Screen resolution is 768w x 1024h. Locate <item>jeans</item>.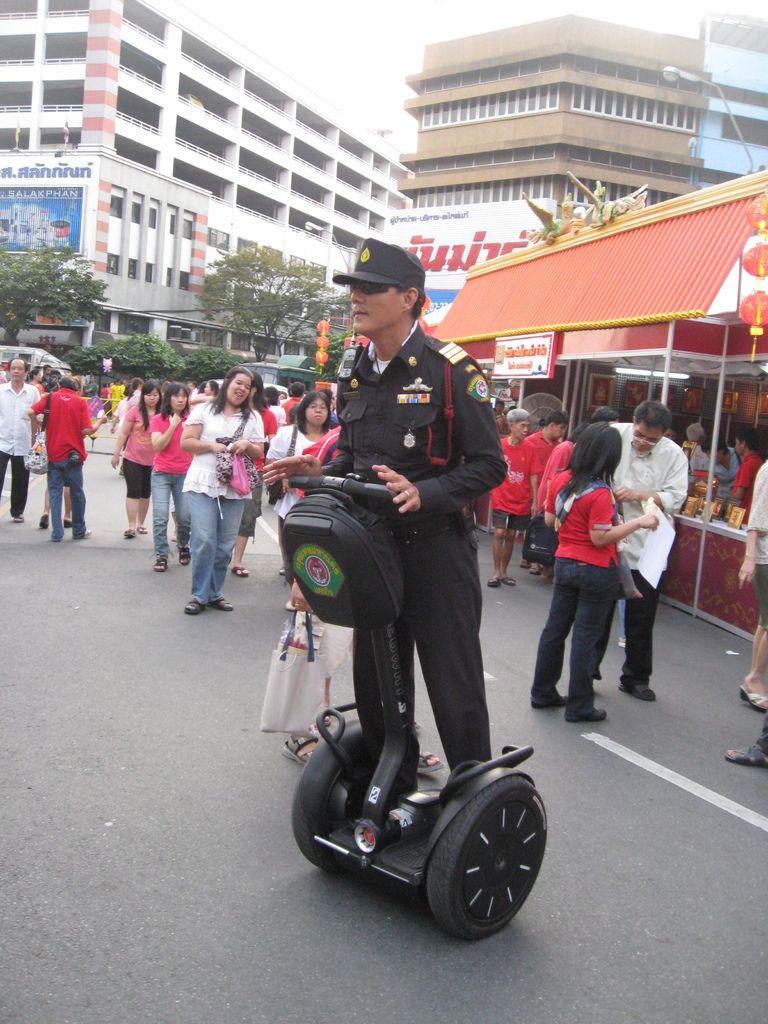
bbox=(51, 459, 86, 543).
